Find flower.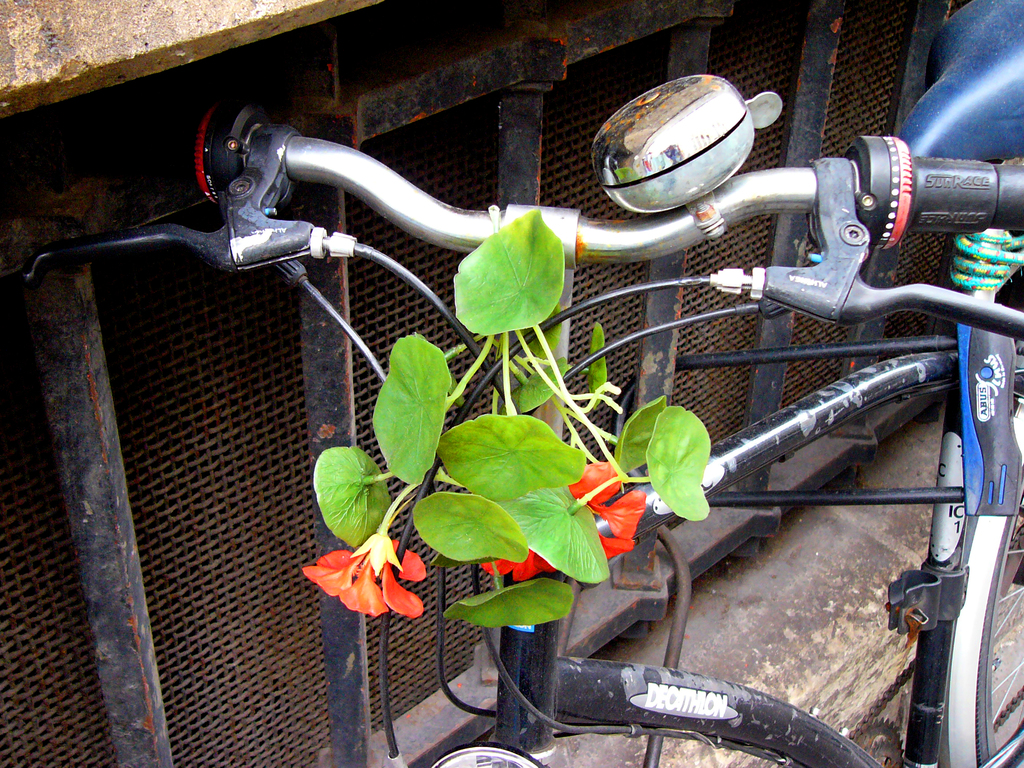
x1=307 y1=531 x2=426 y2=630.
